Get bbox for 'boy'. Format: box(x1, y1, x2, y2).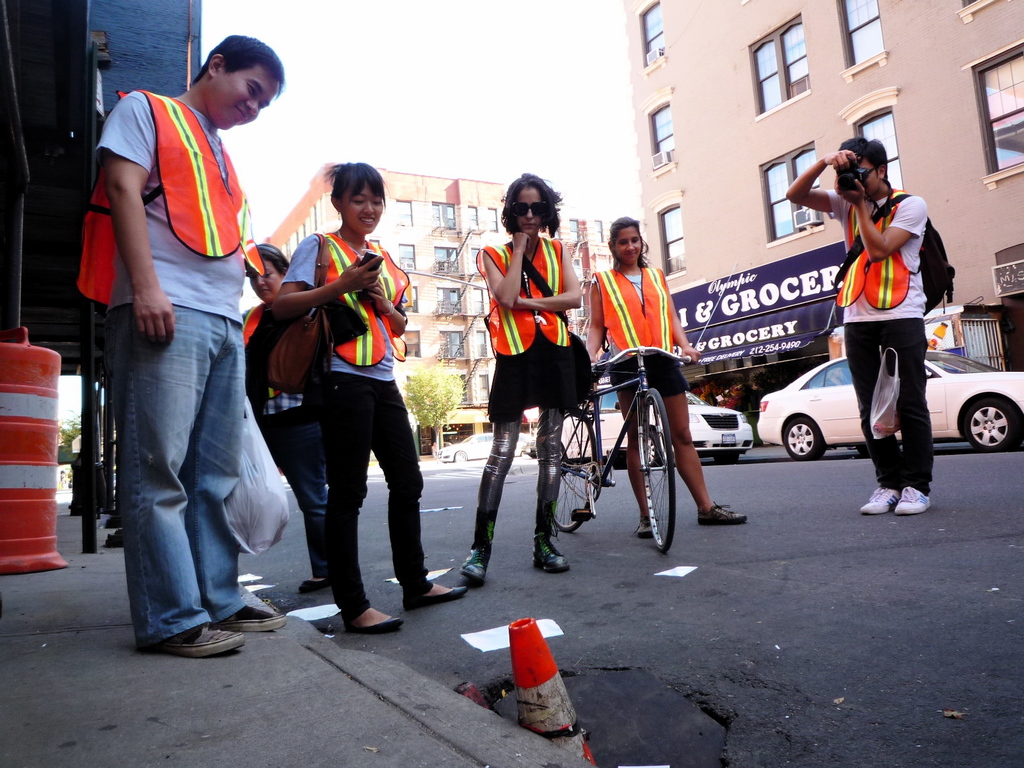
box(797, 139, 949, 507).
